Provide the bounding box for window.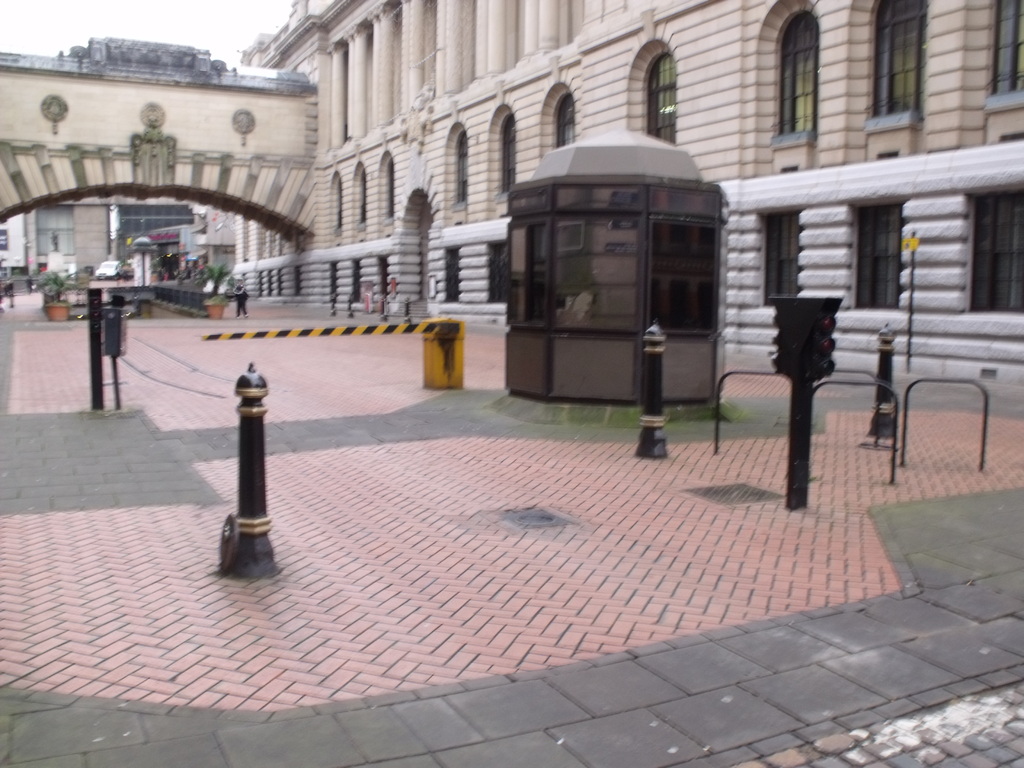
(764, 216, 803, 307).
